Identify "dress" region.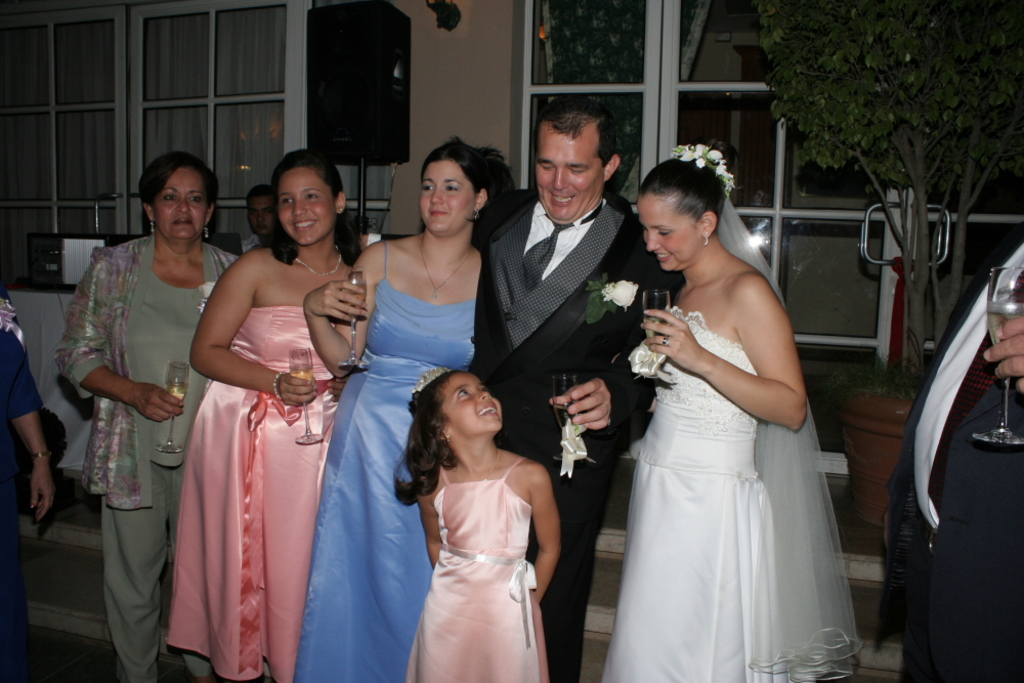
Region: 163, 302, 338, 682.
